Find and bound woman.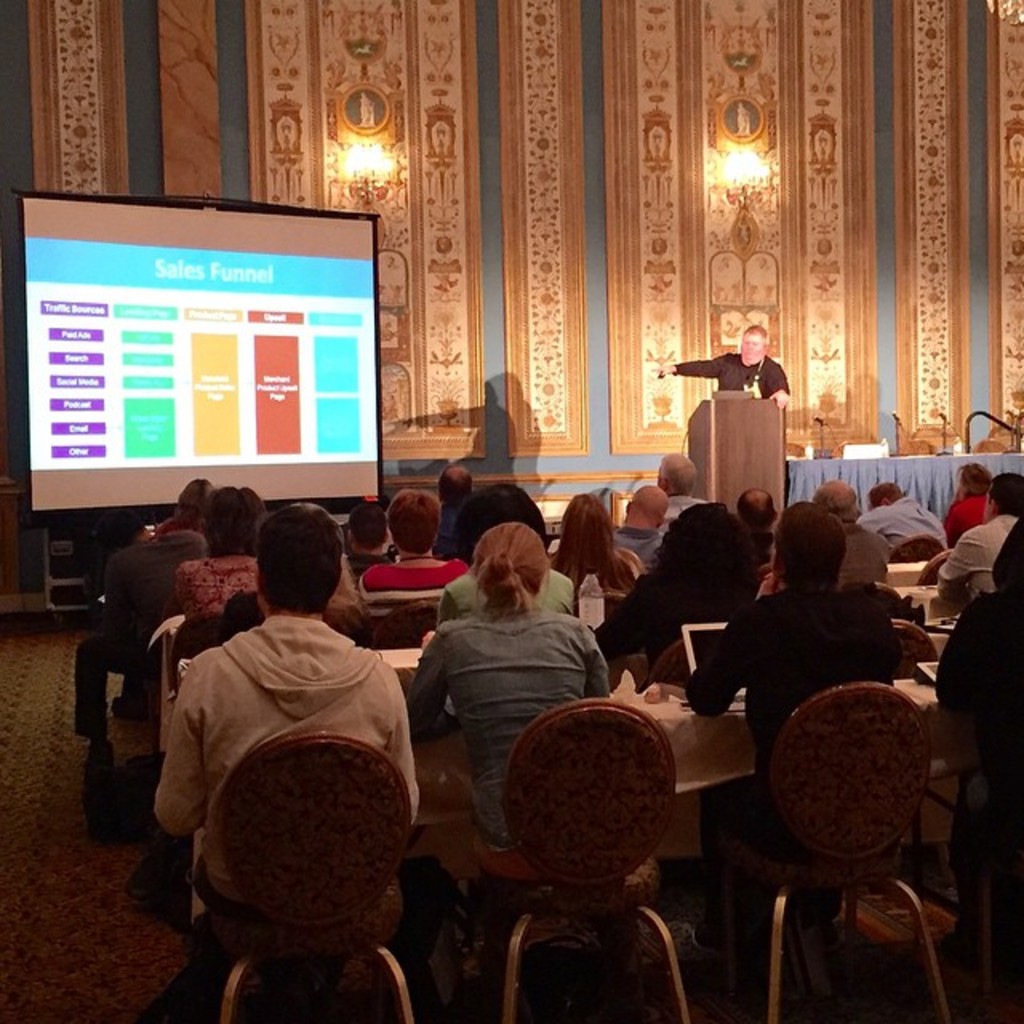
Bound: 154:472:219:538.
